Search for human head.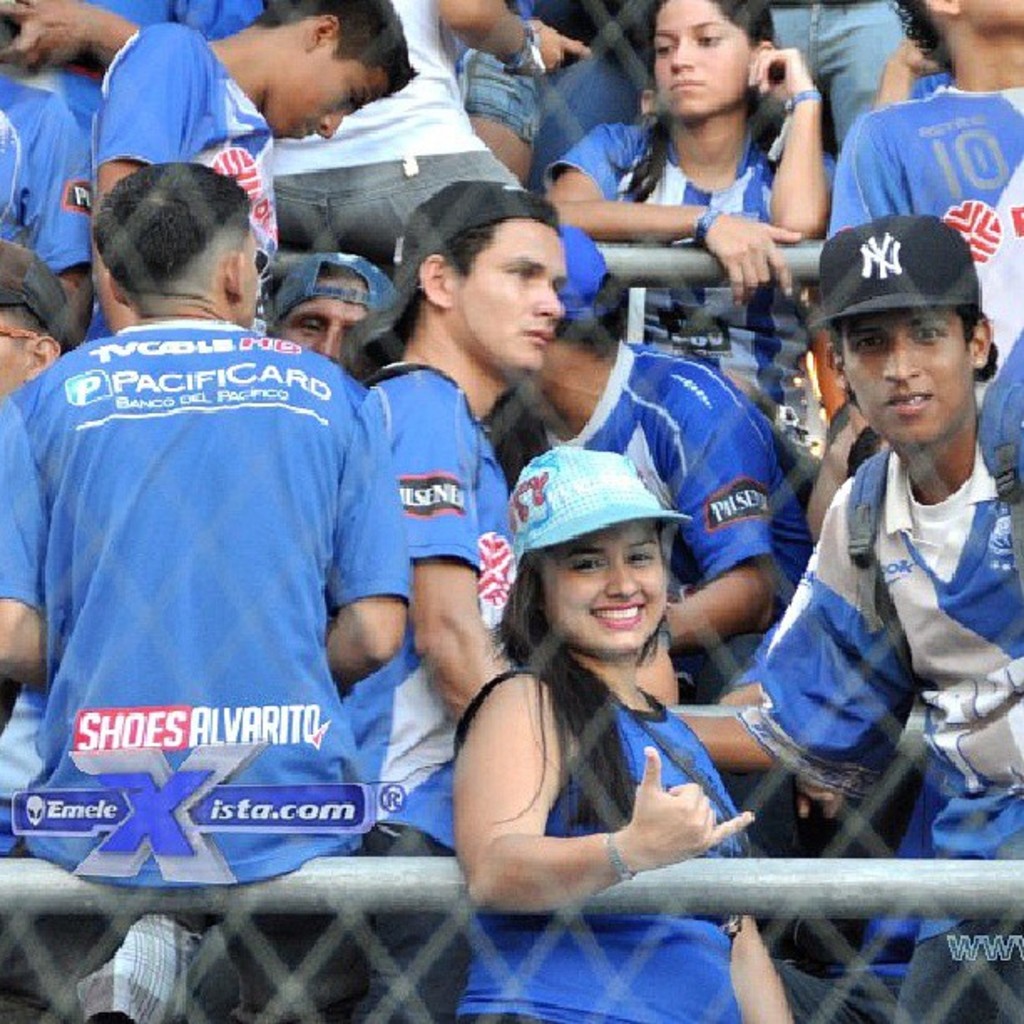
Found at 524/224/629/432.
